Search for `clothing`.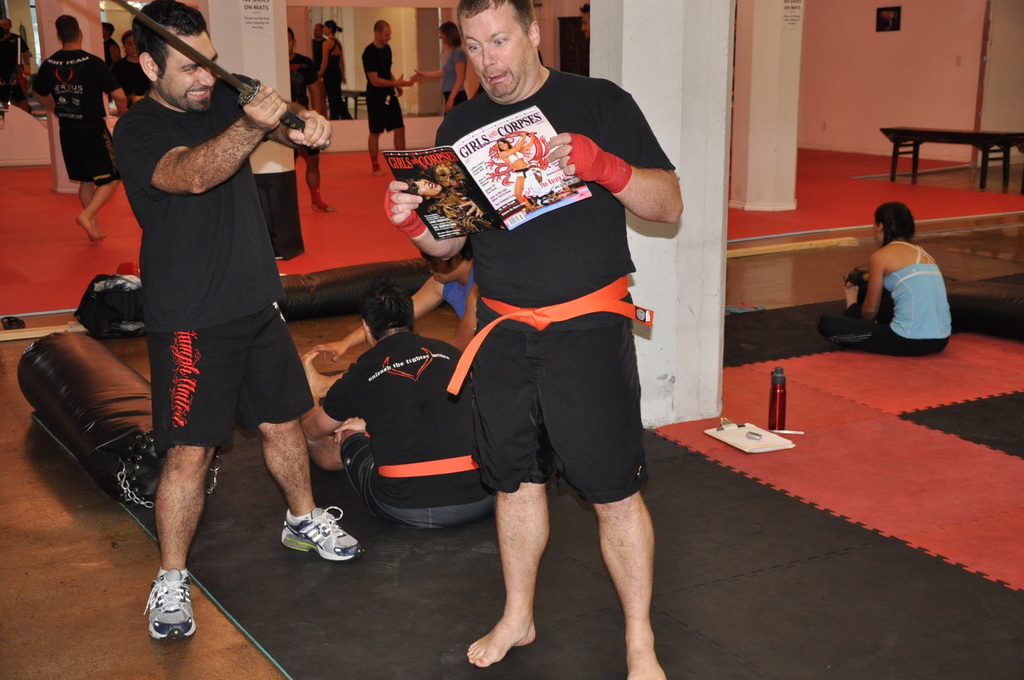
Found at [x1=436, y1=70, x2=689, y2=522].
